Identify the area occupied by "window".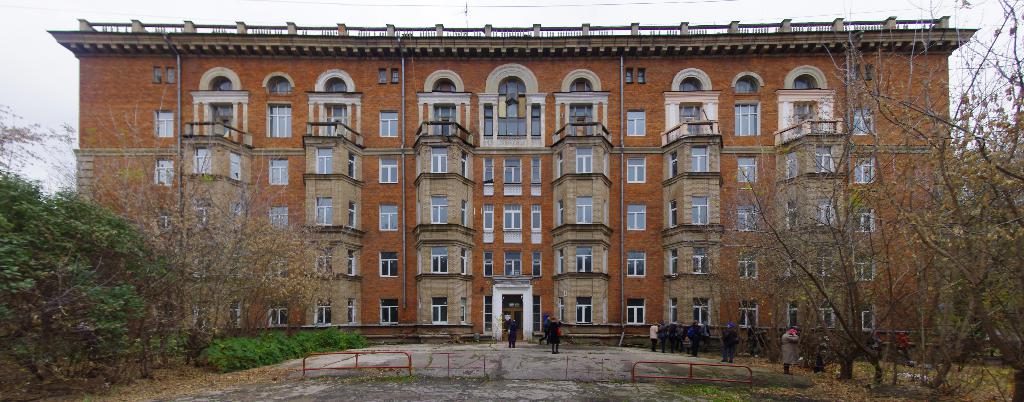
Area: (x1=461, y1=248, x2=465, y2=275).
